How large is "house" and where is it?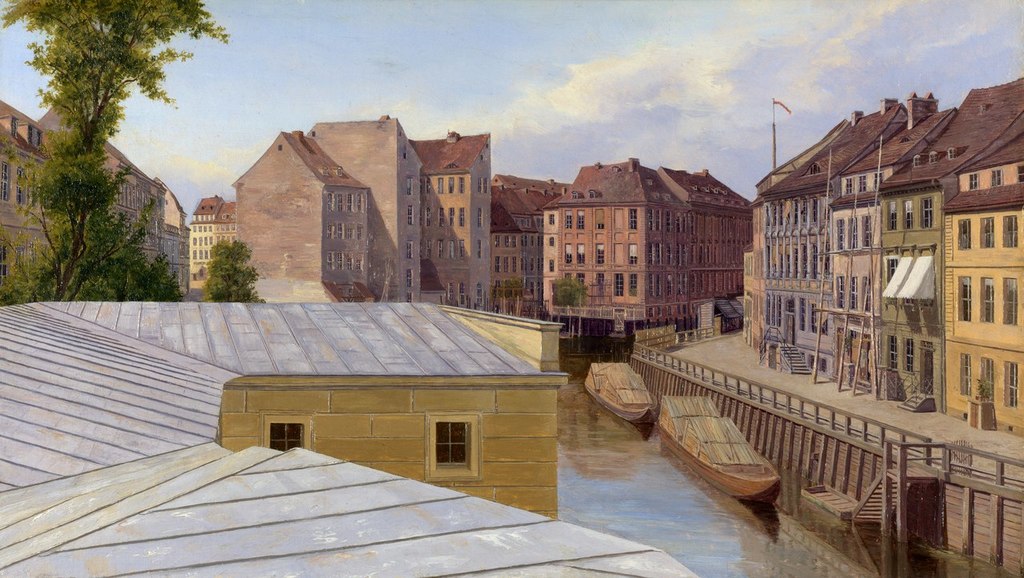
Bounding box: <bbox>0, 98, 184, 301</bbox>.
